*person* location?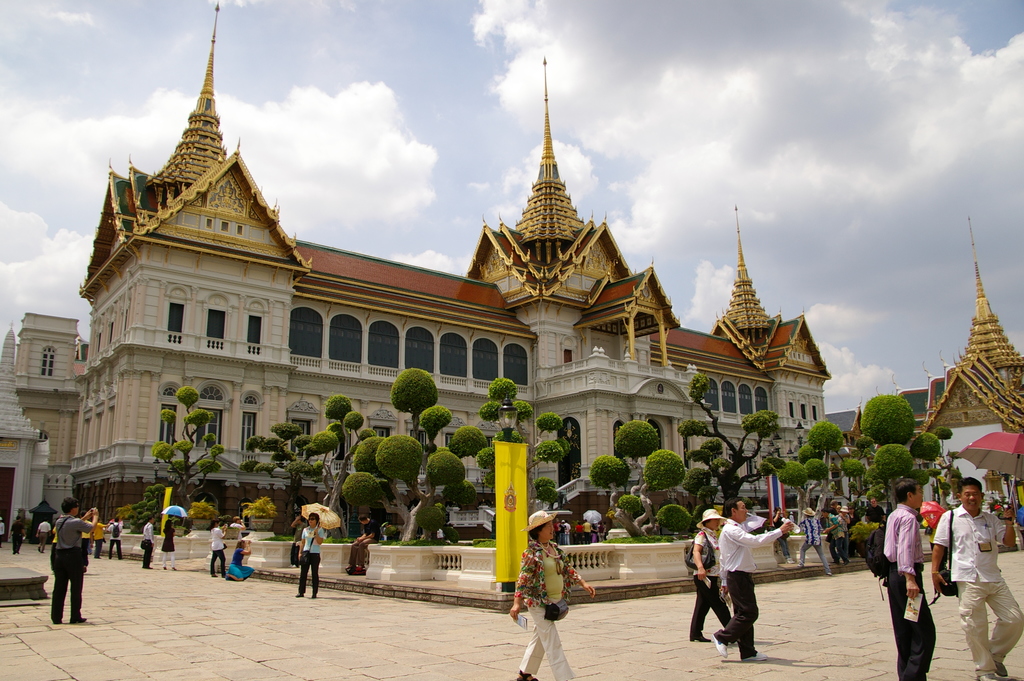
region(344, 514, 378, 573)
